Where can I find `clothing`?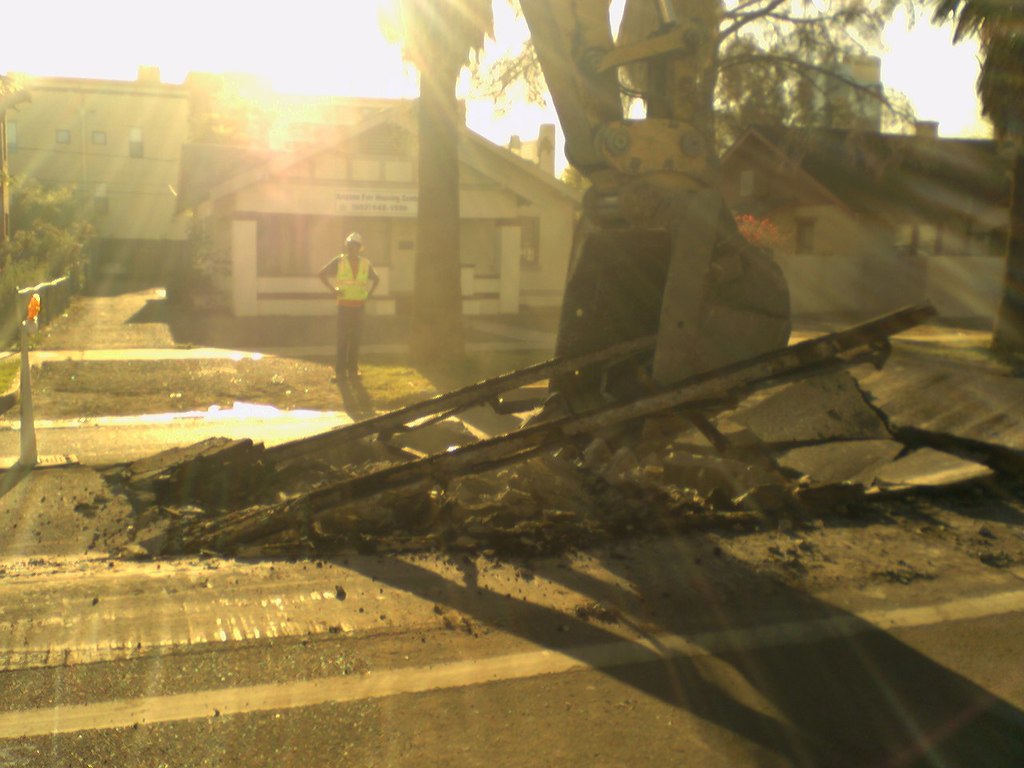
You can find it at Rect(322, 254, 373, 370).
